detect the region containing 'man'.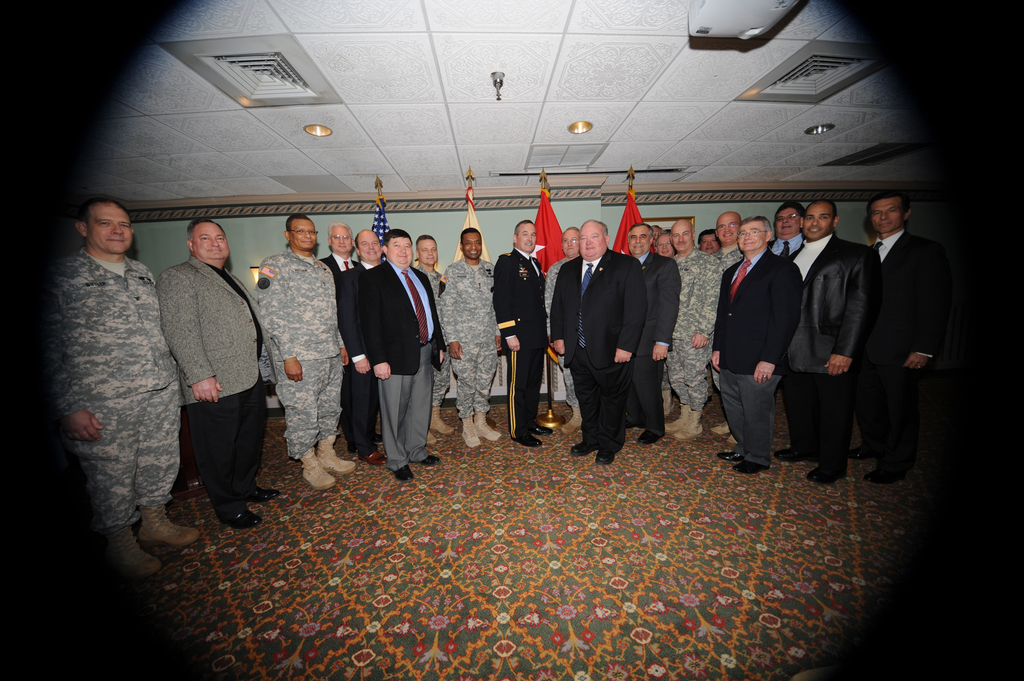
[413, 232, 445, 440].
